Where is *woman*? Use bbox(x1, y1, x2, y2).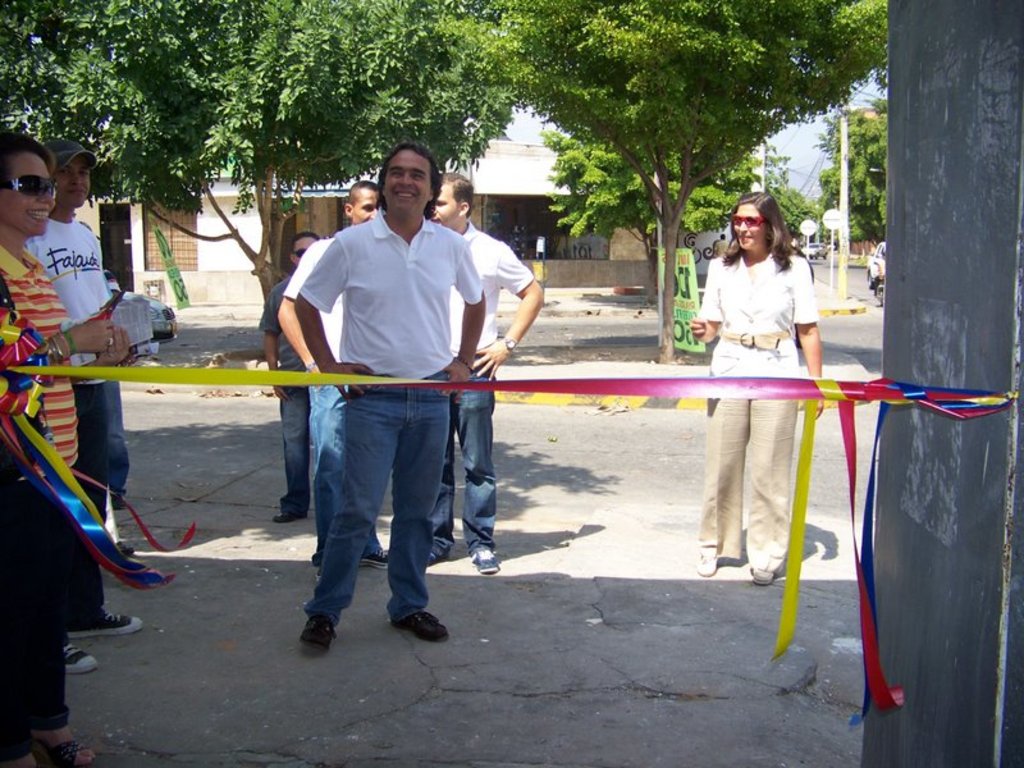
bbox(685, 188, 829, 584).
